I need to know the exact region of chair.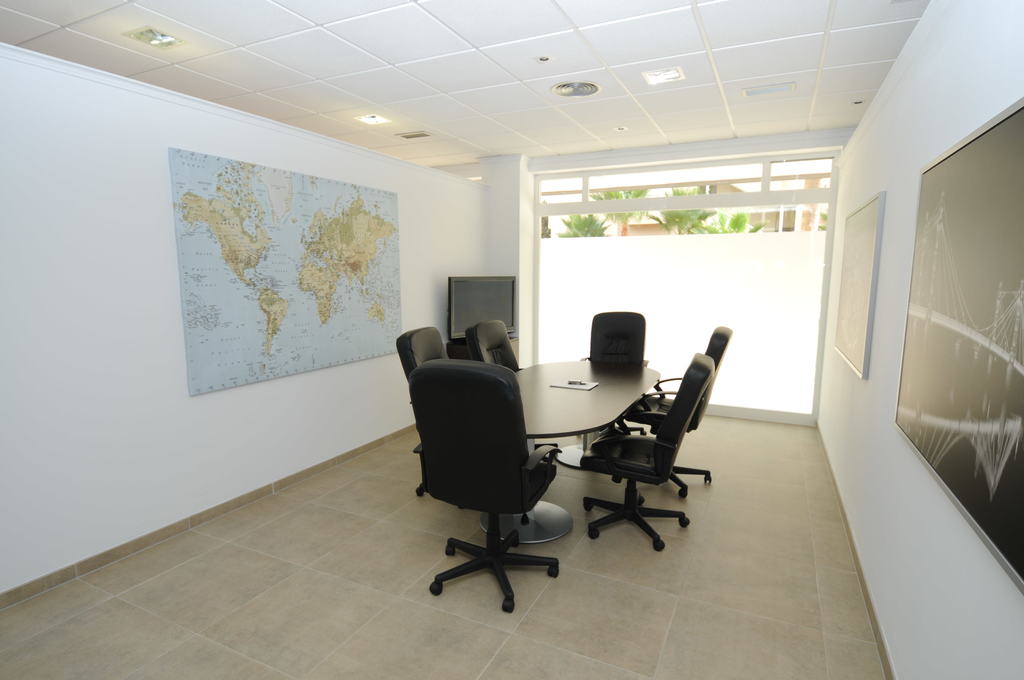
Region: bbox=[584, 309, 647, 455].
